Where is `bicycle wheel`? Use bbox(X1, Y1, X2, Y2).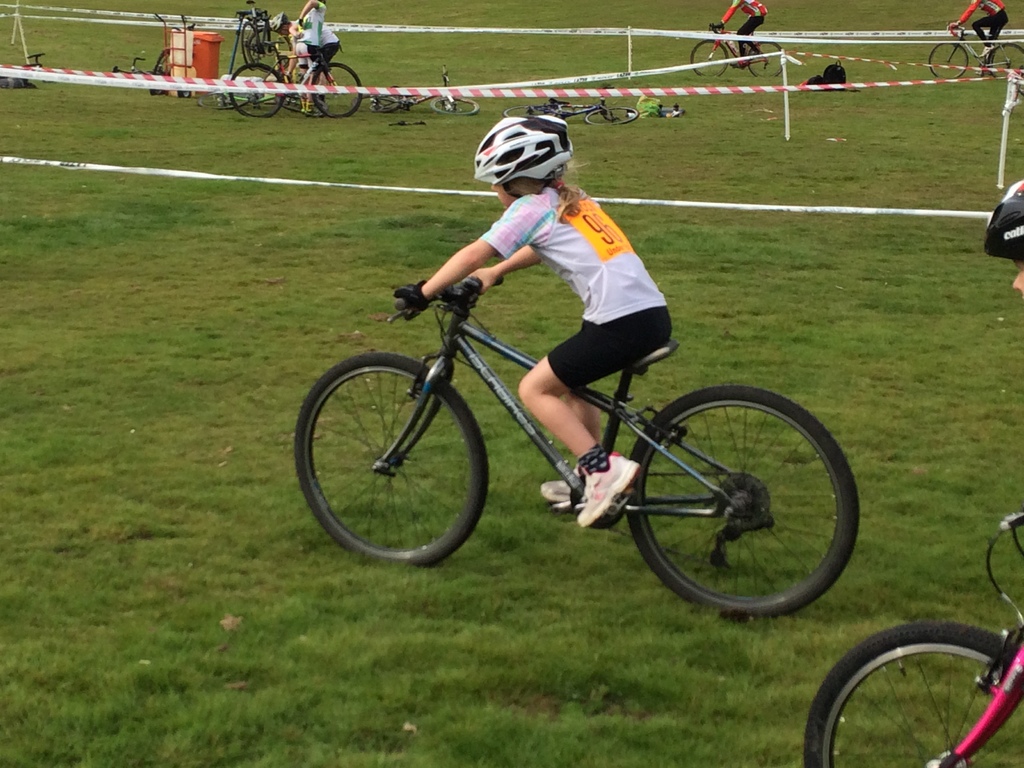
bbox(250, 29, 297, 70).
